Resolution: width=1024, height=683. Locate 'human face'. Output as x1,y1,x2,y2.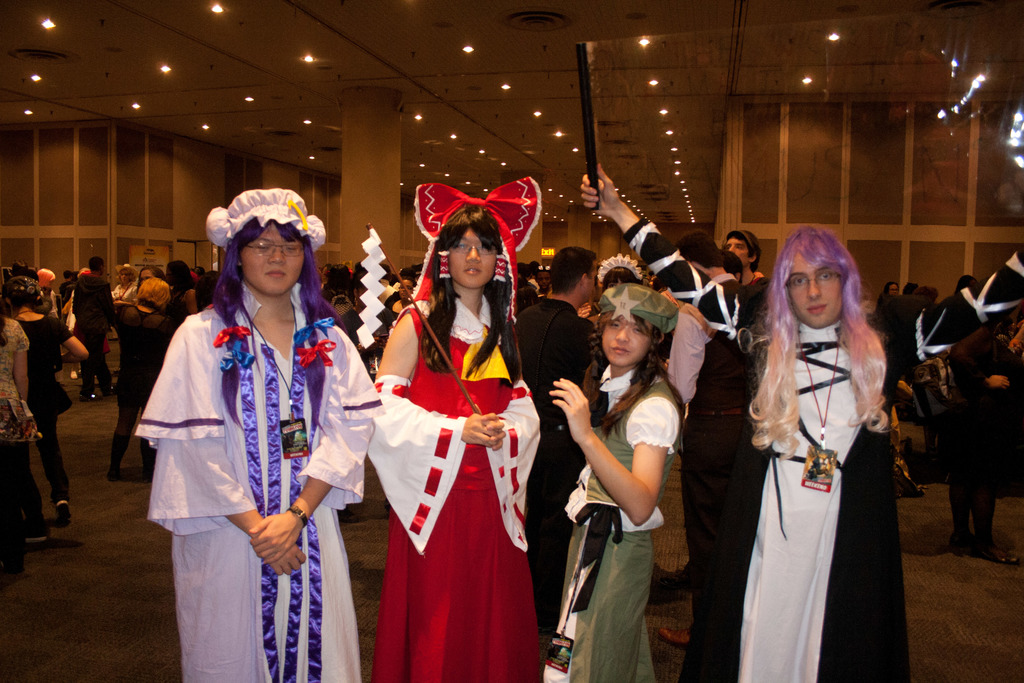
242,214,311,305.
